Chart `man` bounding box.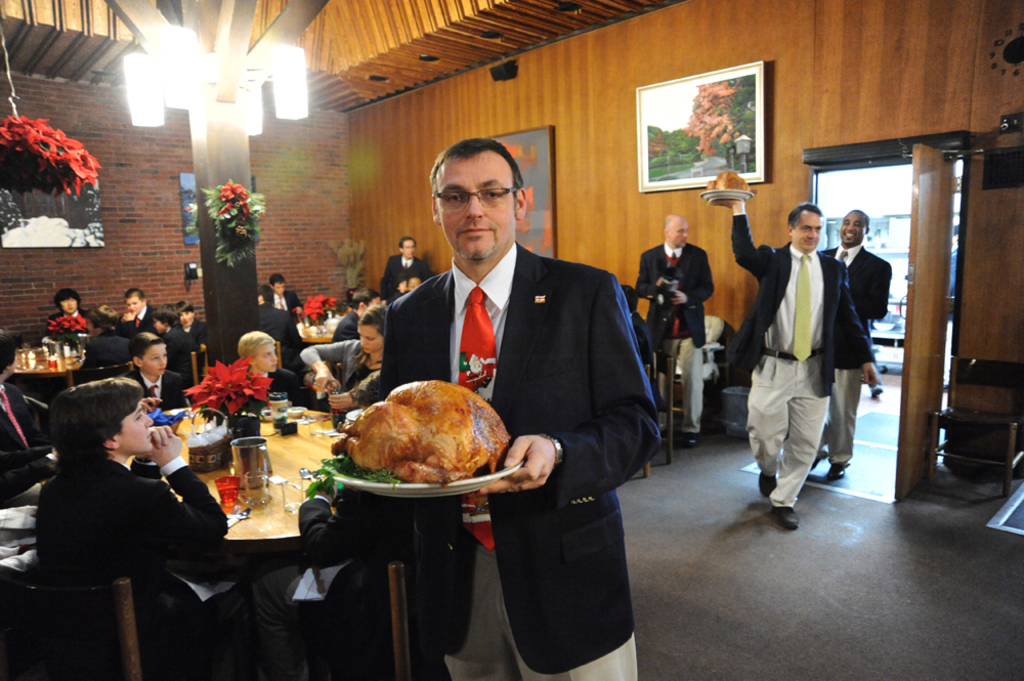
Charted: pyautogui.locateOnScreen(46, 287, 104, 334).
